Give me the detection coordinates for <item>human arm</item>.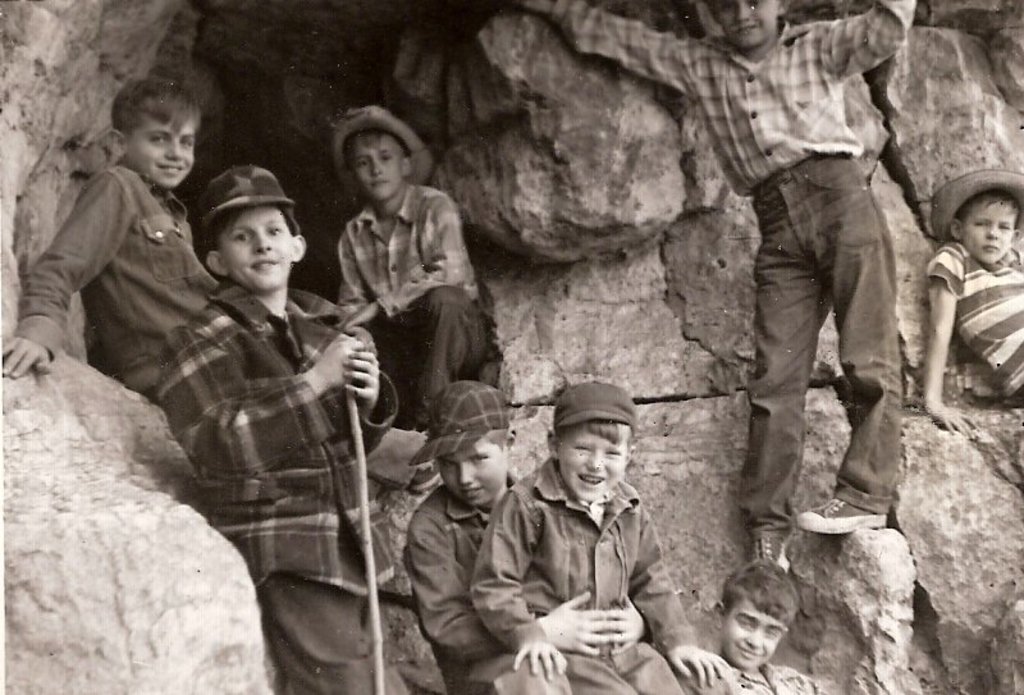
box=[829, 0, 919, 78].
